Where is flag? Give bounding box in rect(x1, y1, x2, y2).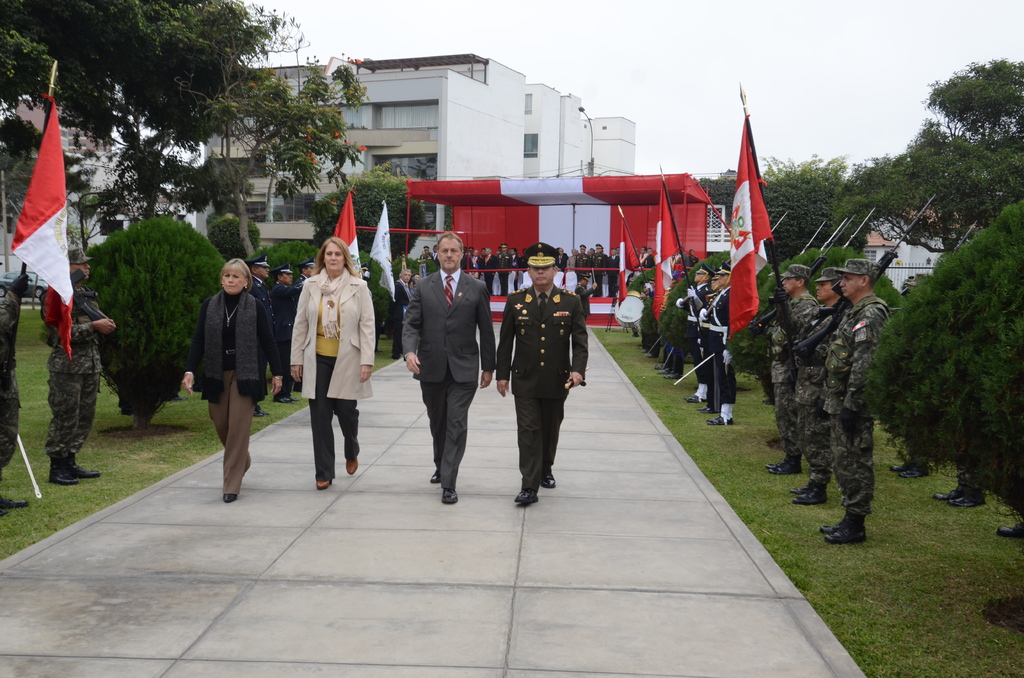
rect(360, 200, 397, 302).
